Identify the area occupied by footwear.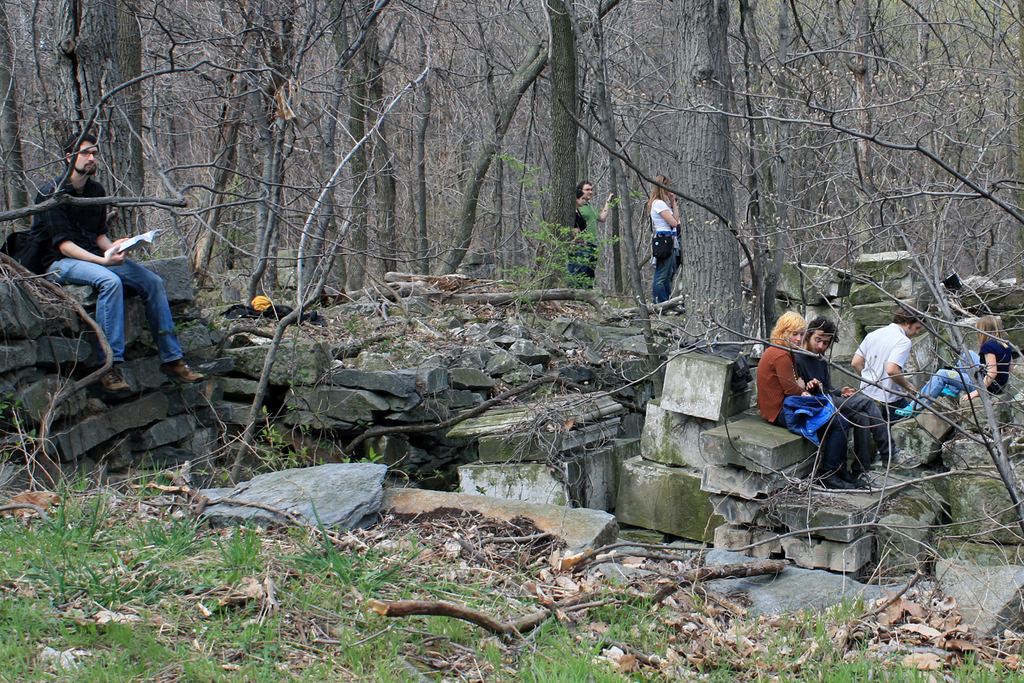
Area: (x1=93, y1=361, x2=132, y2=400).
